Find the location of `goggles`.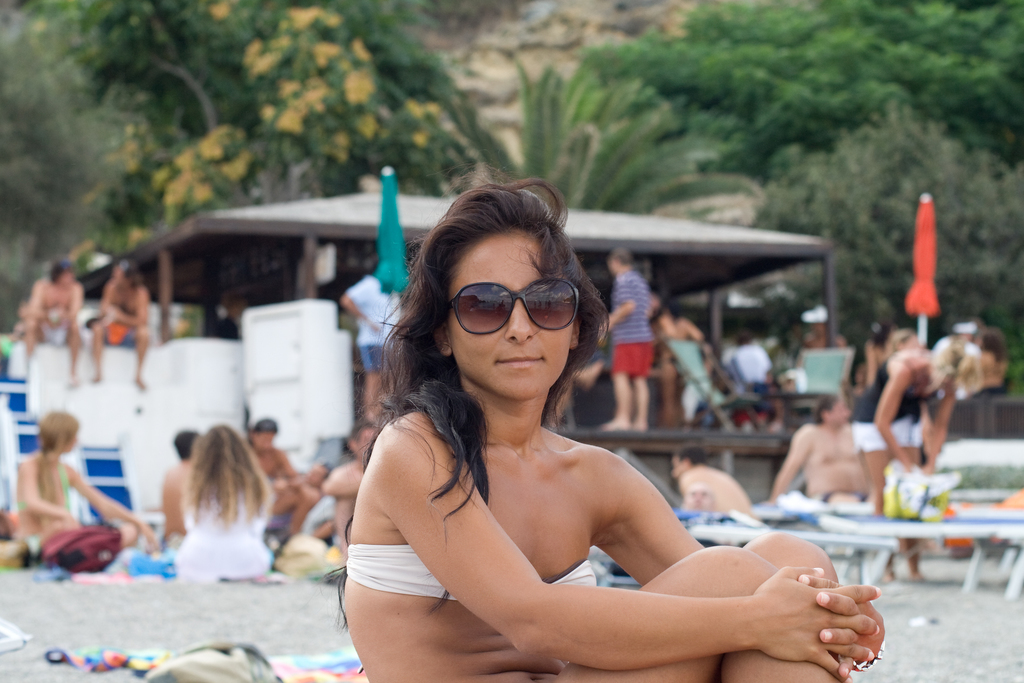
Location: bbox(453, 286, 581, 342).
